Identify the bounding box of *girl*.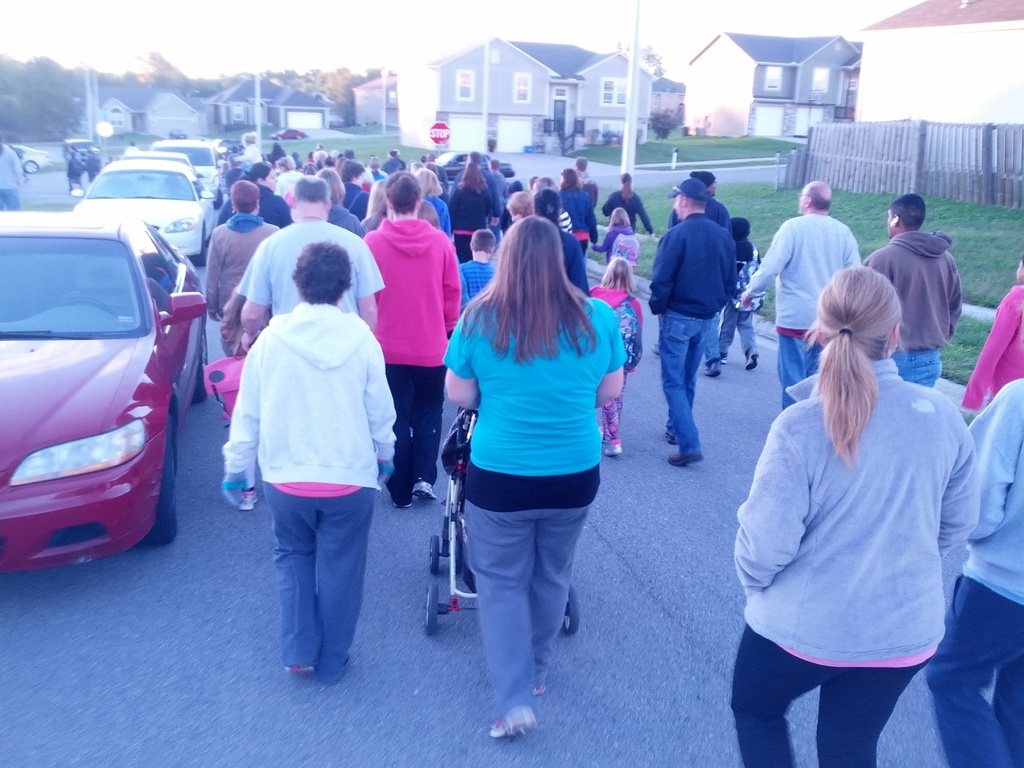
box=[591, 258, 644, 456].
